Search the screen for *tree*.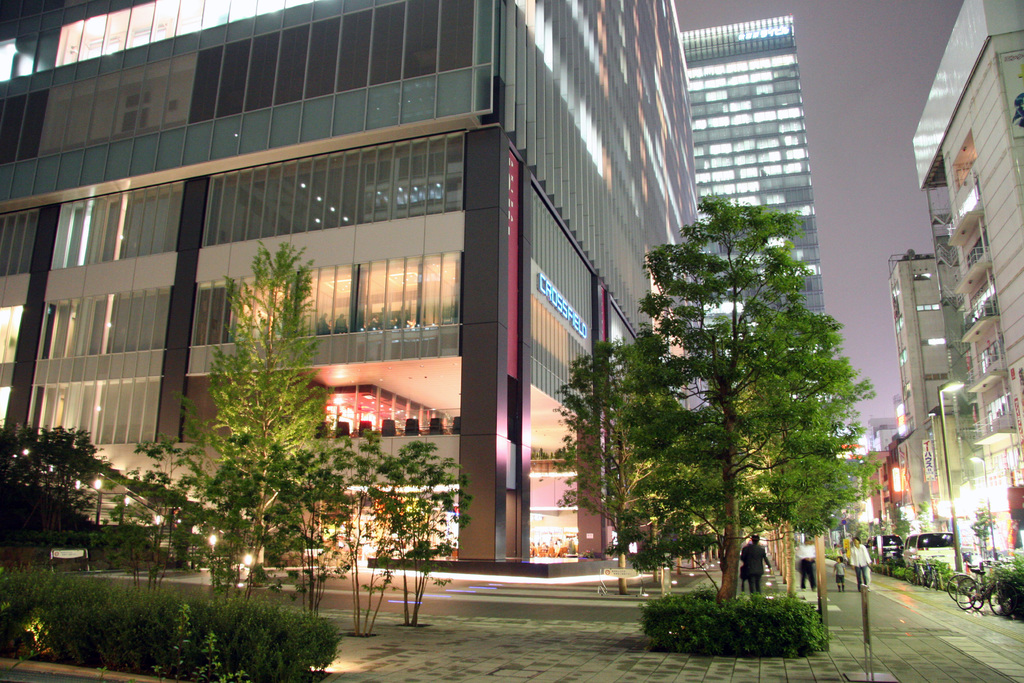
Found at [left=322, top=435, right=483, bottom=632].
